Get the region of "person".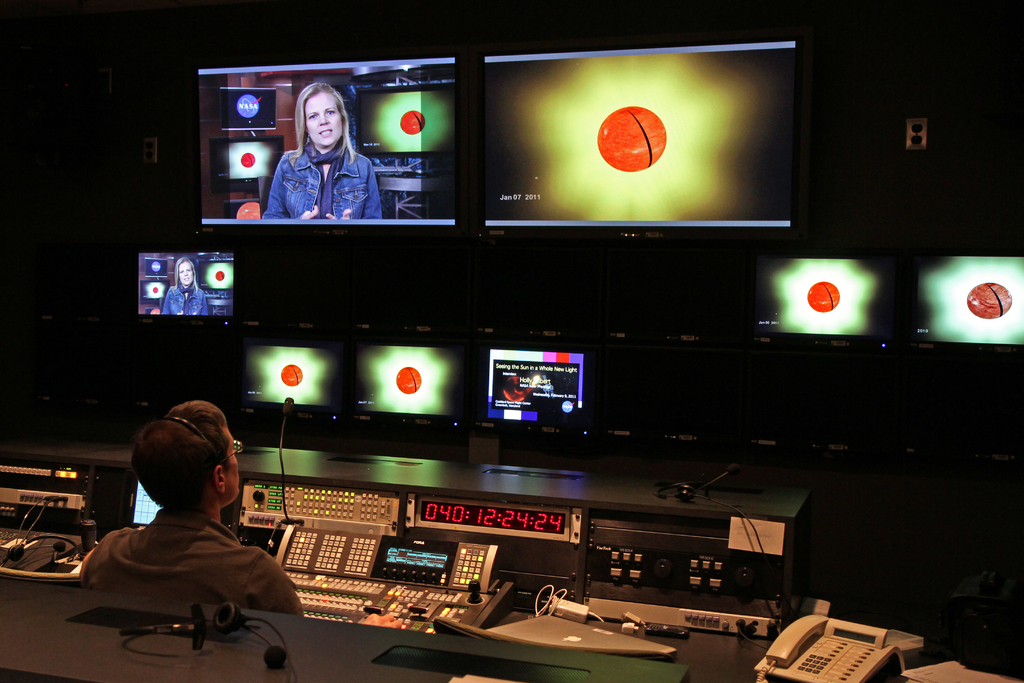
rect(273, 74, 384, 220).
